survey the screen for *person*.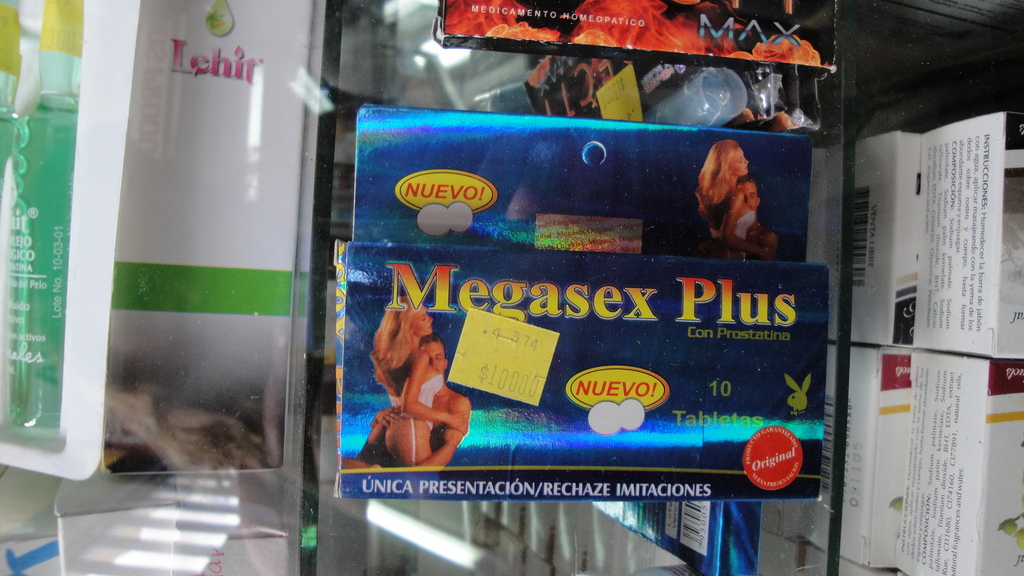
Survey found: (x1=703, y1=182, x2=786, y2=269).
